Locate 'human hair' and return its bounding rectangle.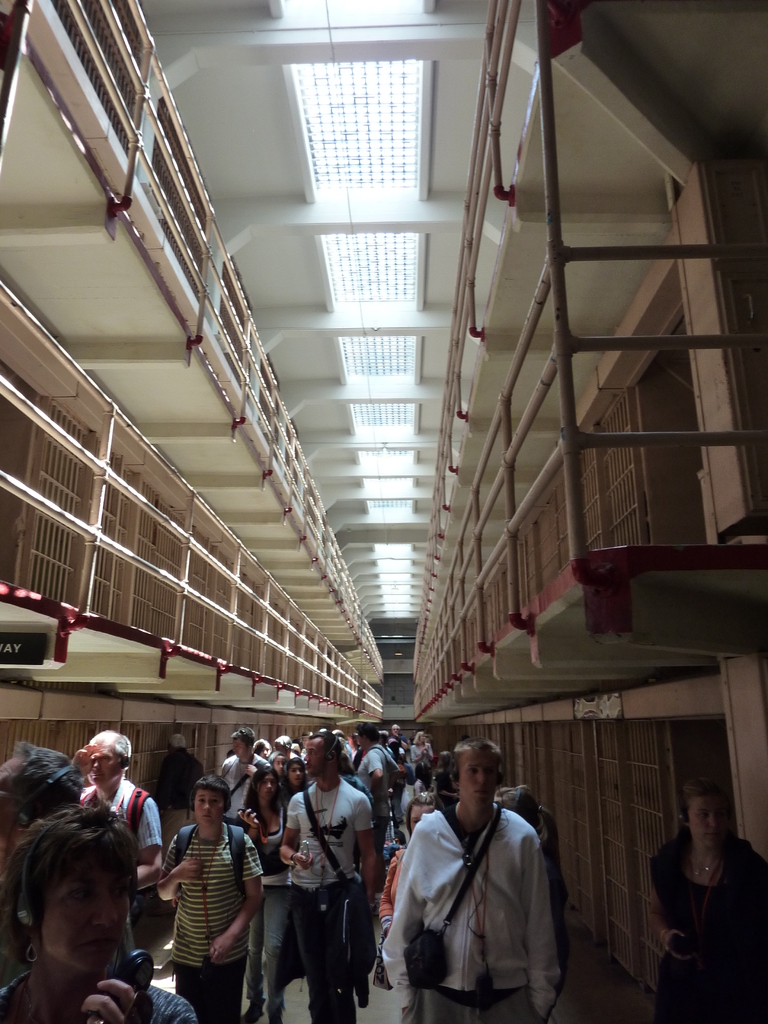
[356,723,377,746].
